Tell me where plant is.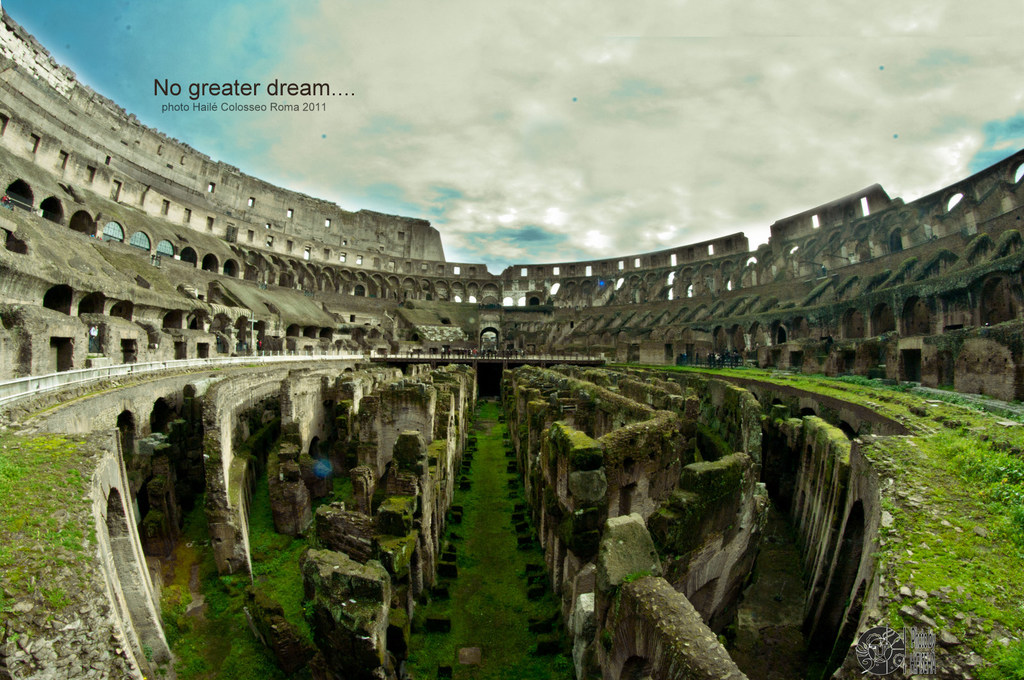
plant is at box=[86, 351, 108, 361].
